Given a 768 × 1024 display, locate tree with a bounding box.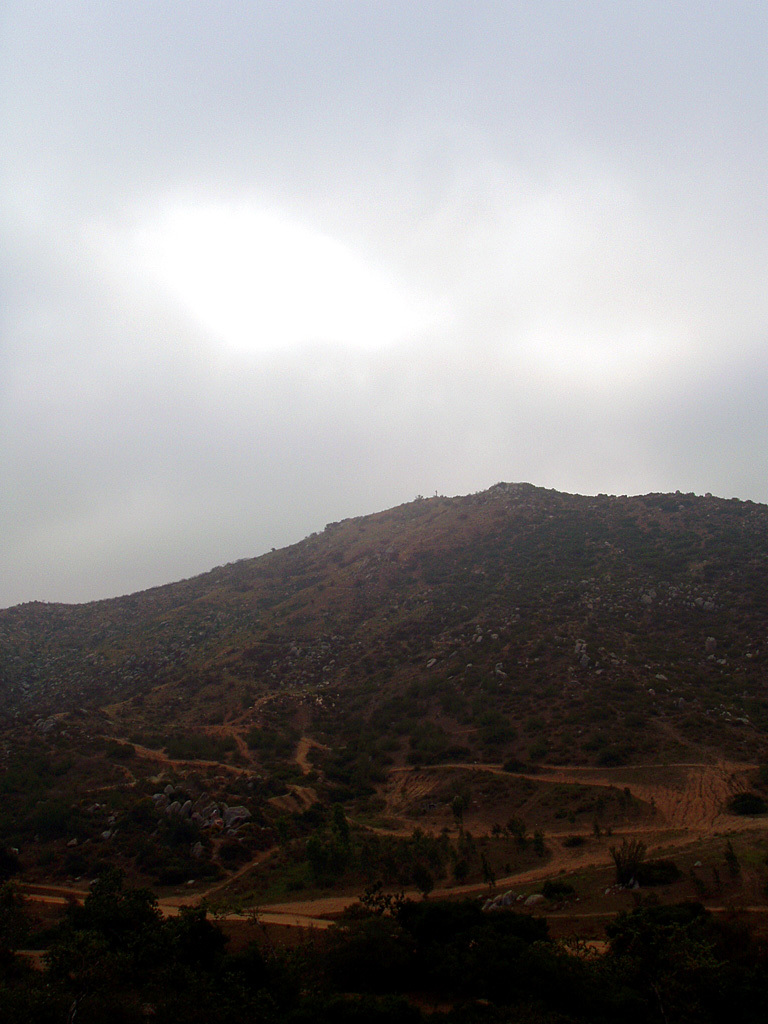
Located: 66 876 169 975.
